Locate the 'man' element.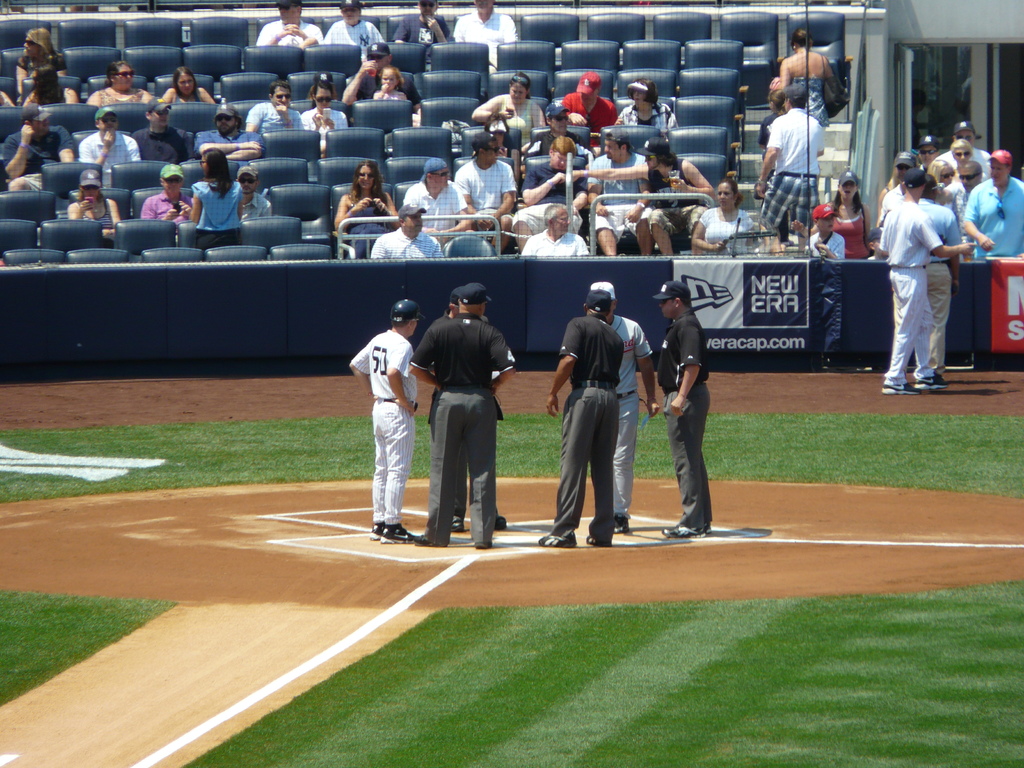
Element bbox: Rect(521, 100, 586, 156).
